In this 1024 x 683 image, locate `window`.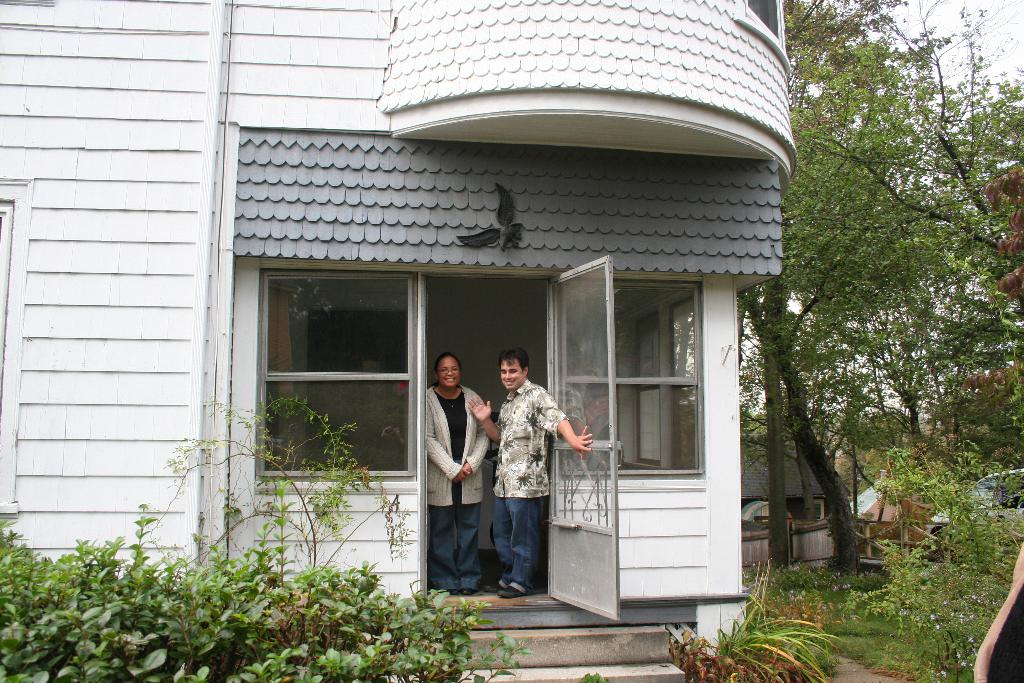
Bounding box: <bbox>257, 273, 417, 477</bbox>.
